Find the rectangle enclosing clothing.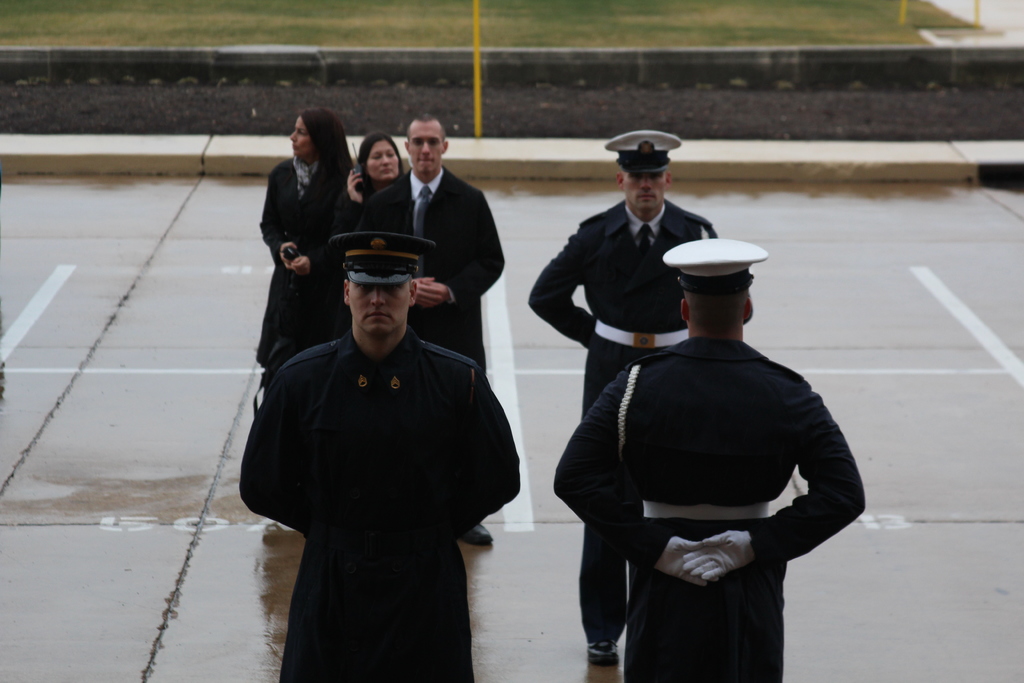
376:164:507:372.
